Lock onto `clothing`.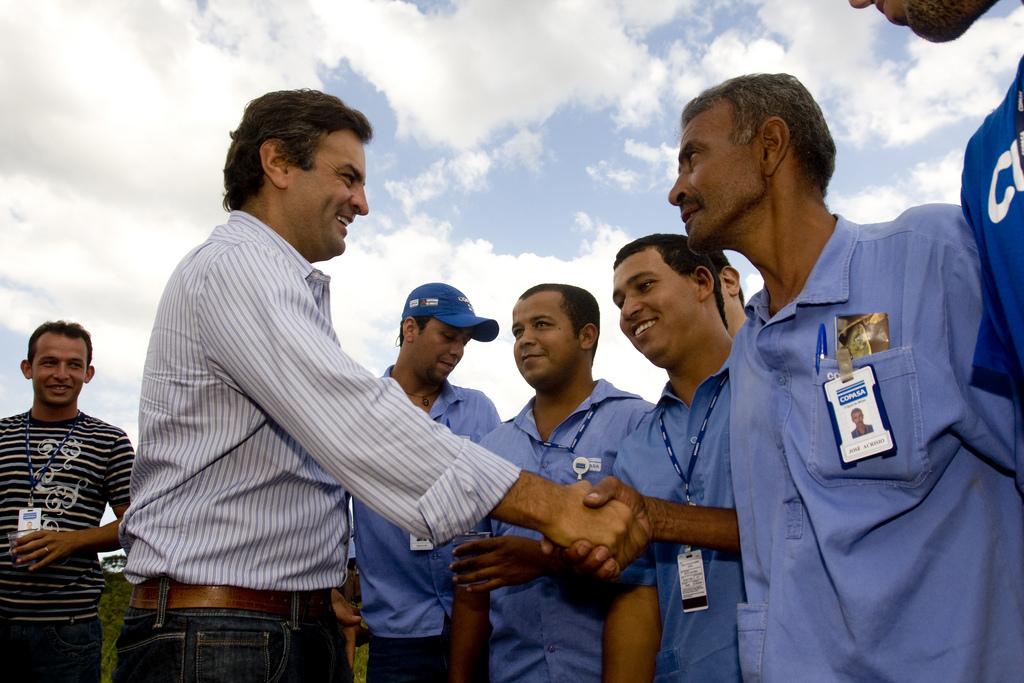
Locked: x1=348, y1=360, x2=505, y2=682.
